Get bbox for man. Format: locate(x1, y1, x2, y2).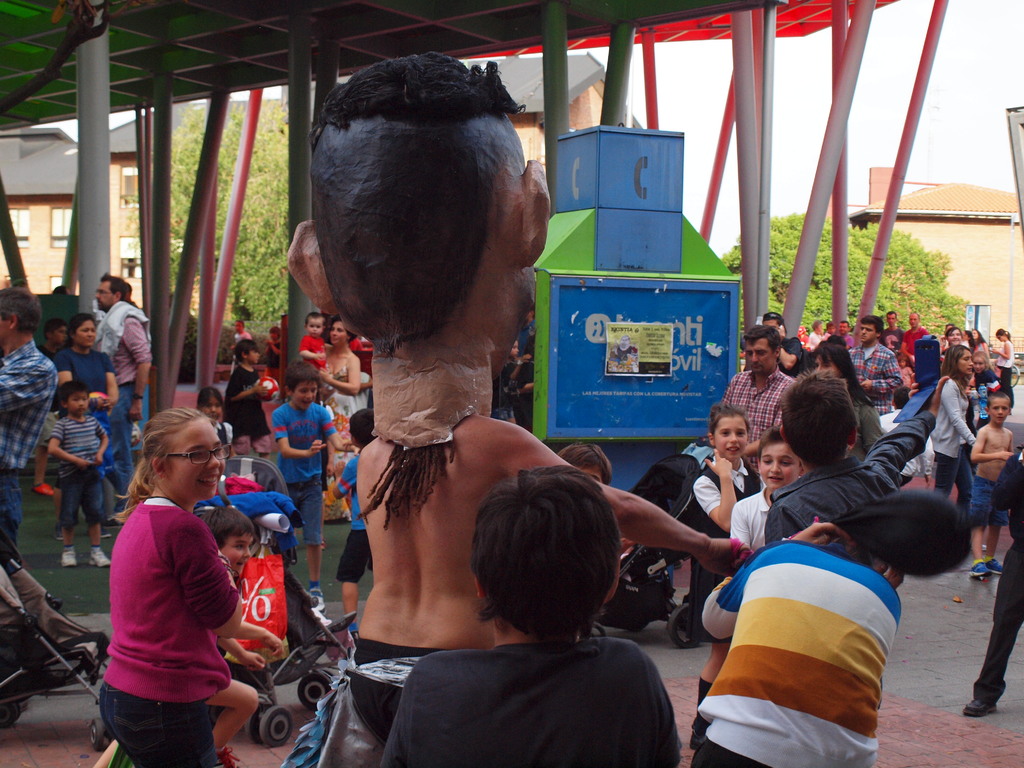
locate(880, 305, 905, 346).
